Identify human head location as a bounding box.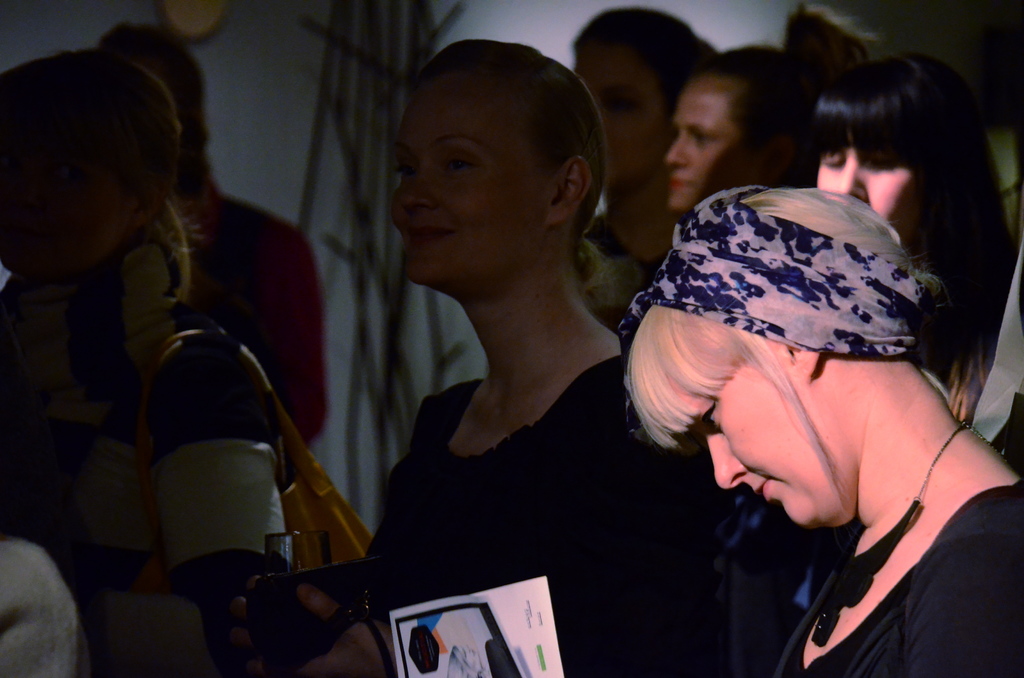
bbox=(394, 37, 605, 291).
